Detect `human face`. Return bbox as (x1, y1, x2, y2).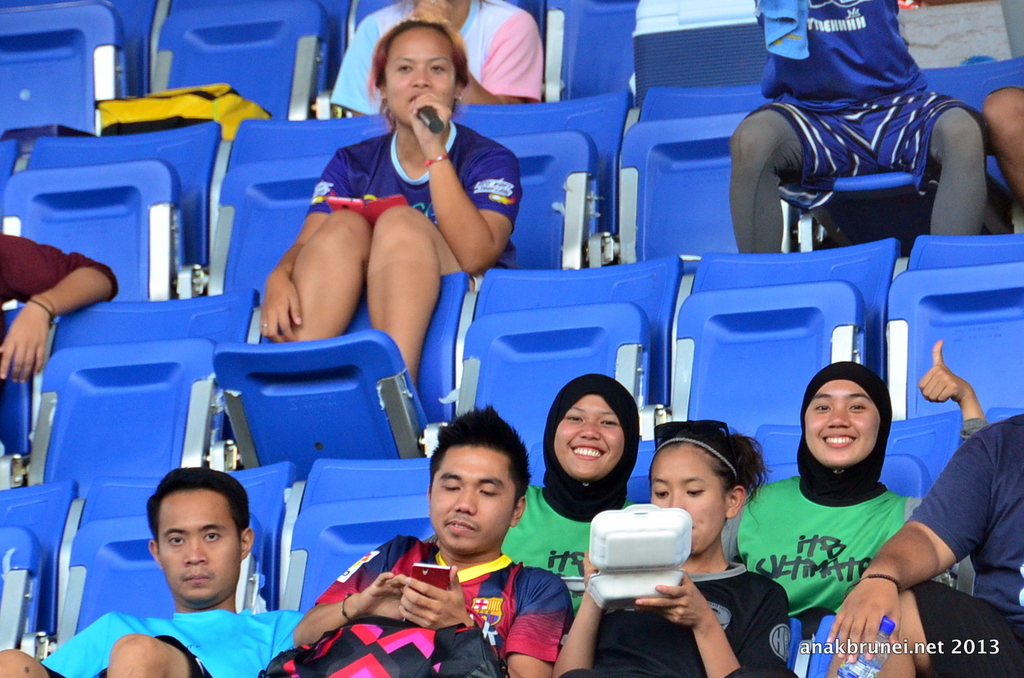
(155, 489, 239, 606).
